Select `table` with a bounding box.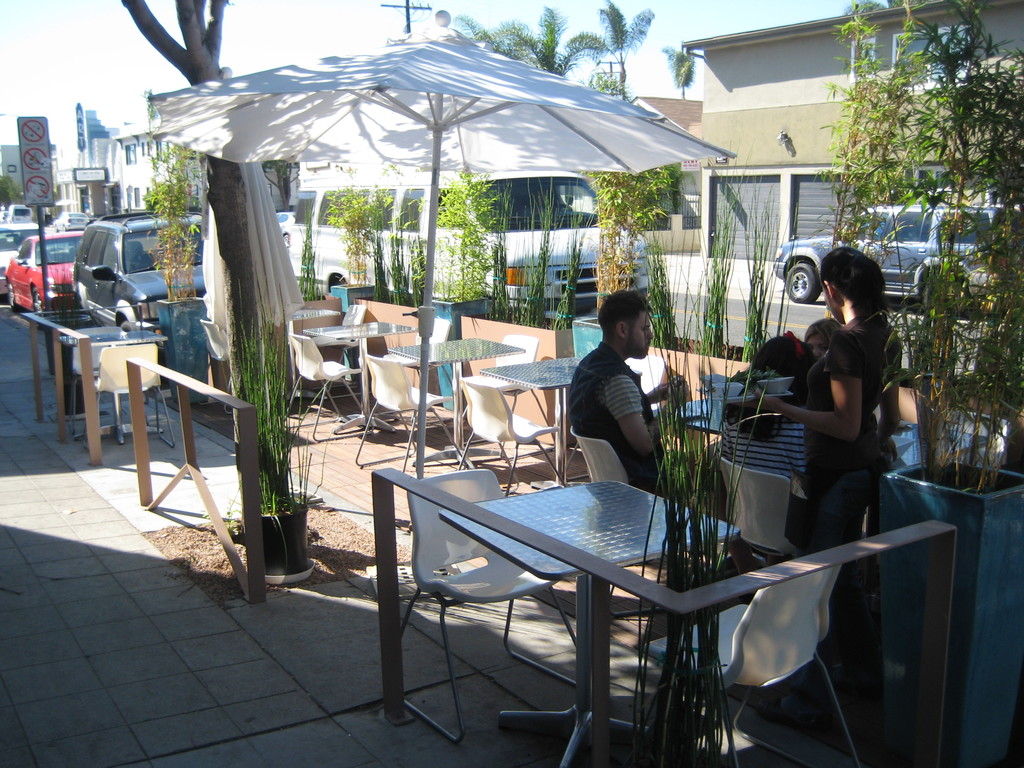
x1=387, y1=432, x2=774, y2=719.
